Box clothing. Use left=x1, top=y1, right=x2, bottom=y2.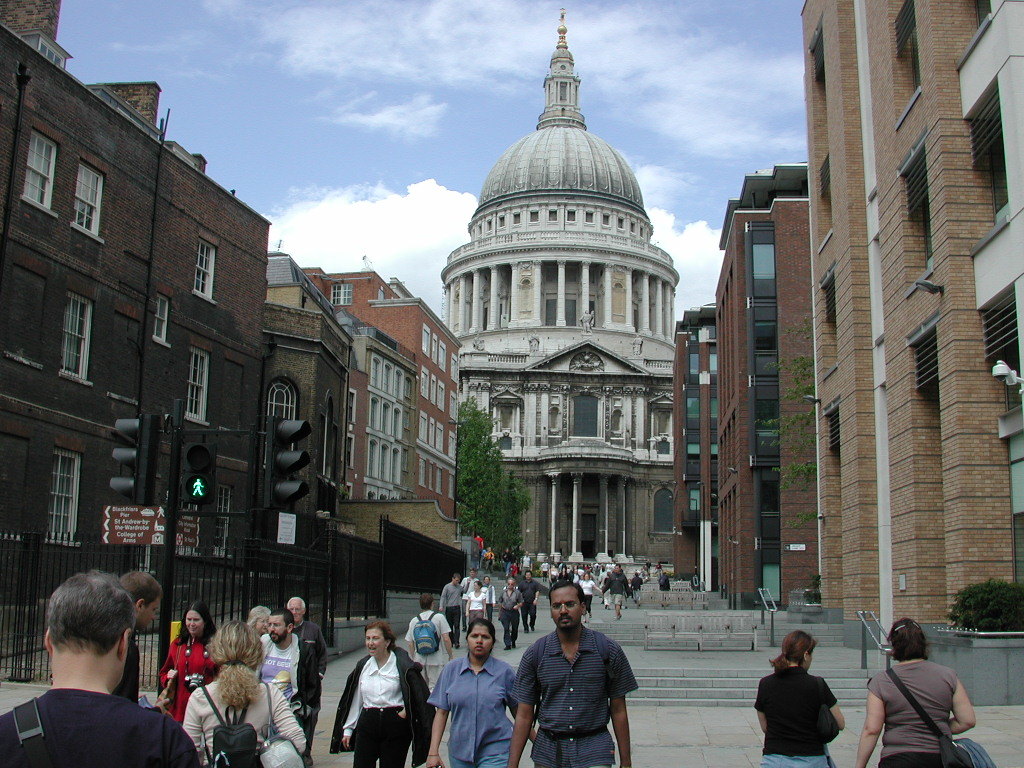
left=429, top=651, right=514, bottom=765.
